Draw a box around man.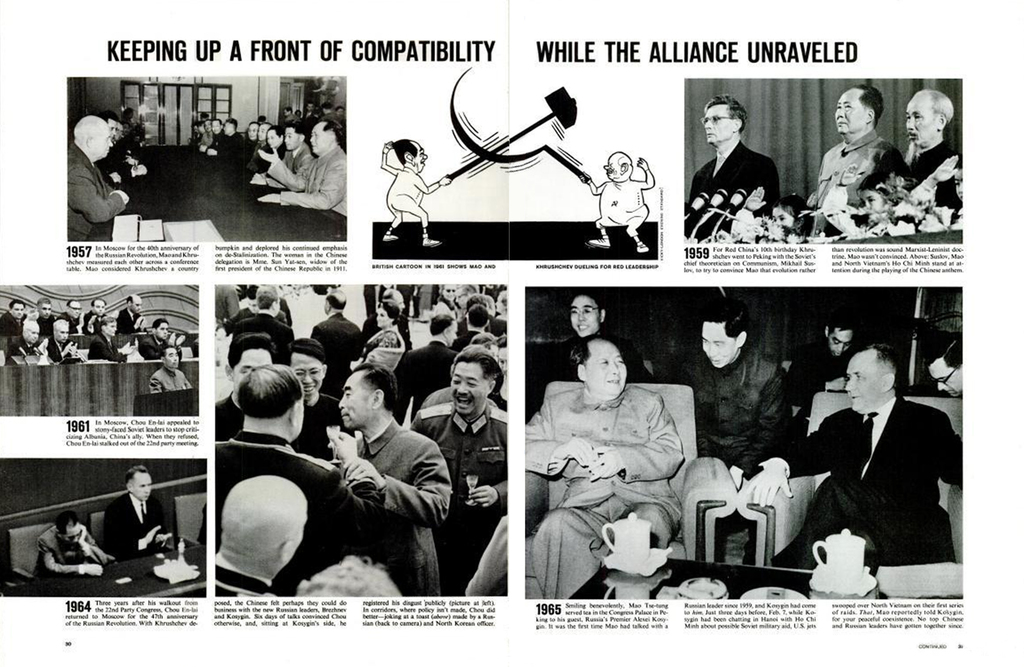
Rect(217, 331, 280, 439).
